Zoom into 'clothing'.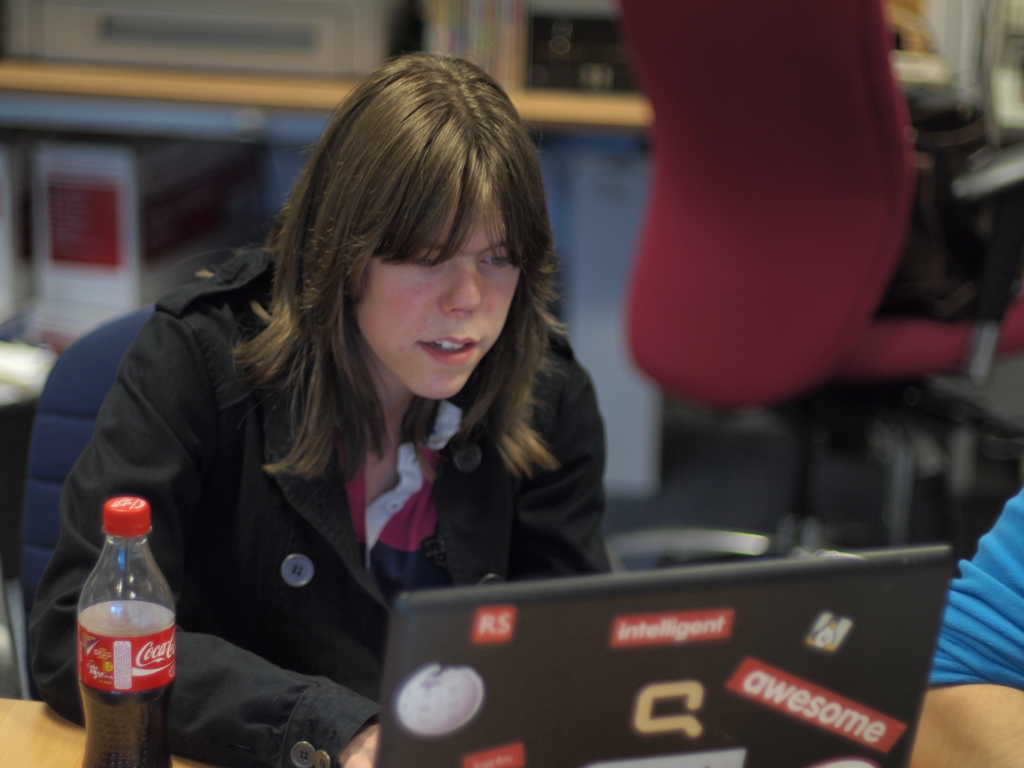
Zoom target: <bbox>74, 259, 655, 677</bbox>.
